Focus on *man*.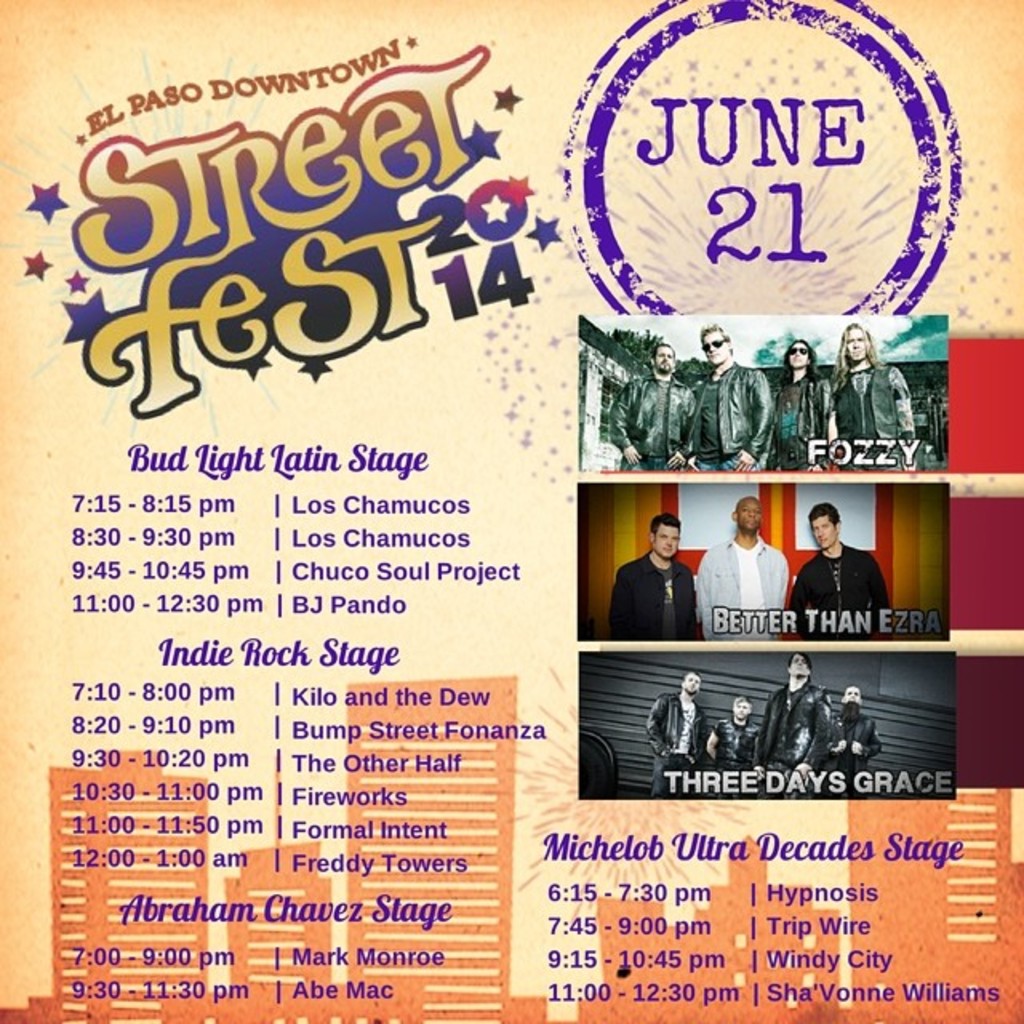
Focused at Rect(645, 666, 701, 795).
